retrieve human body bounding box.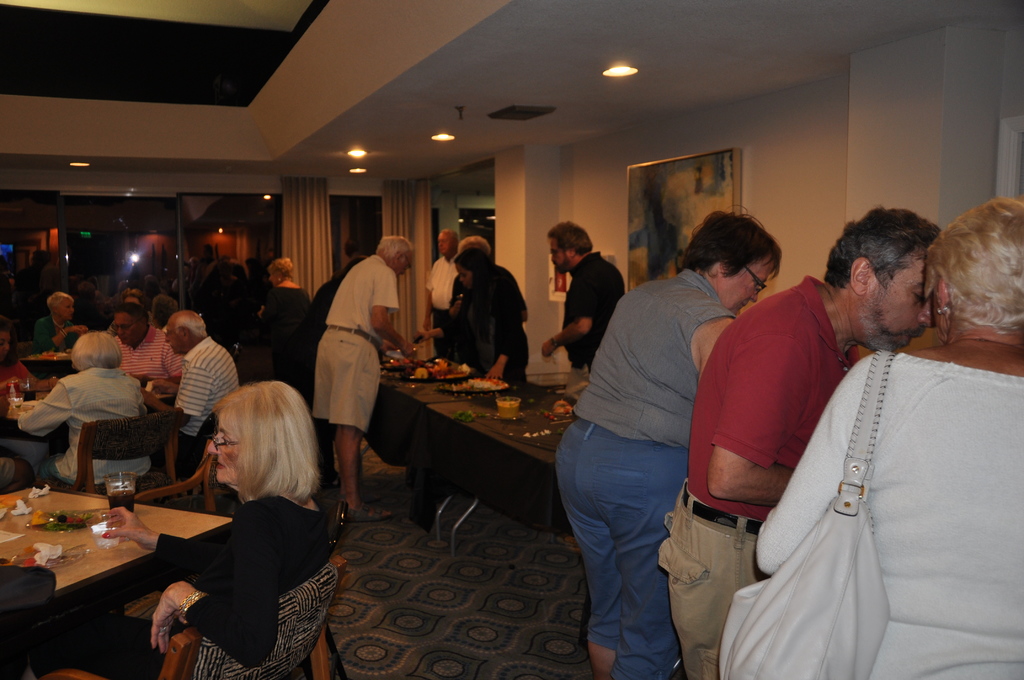
Bounding box: 540 250 628 371.
